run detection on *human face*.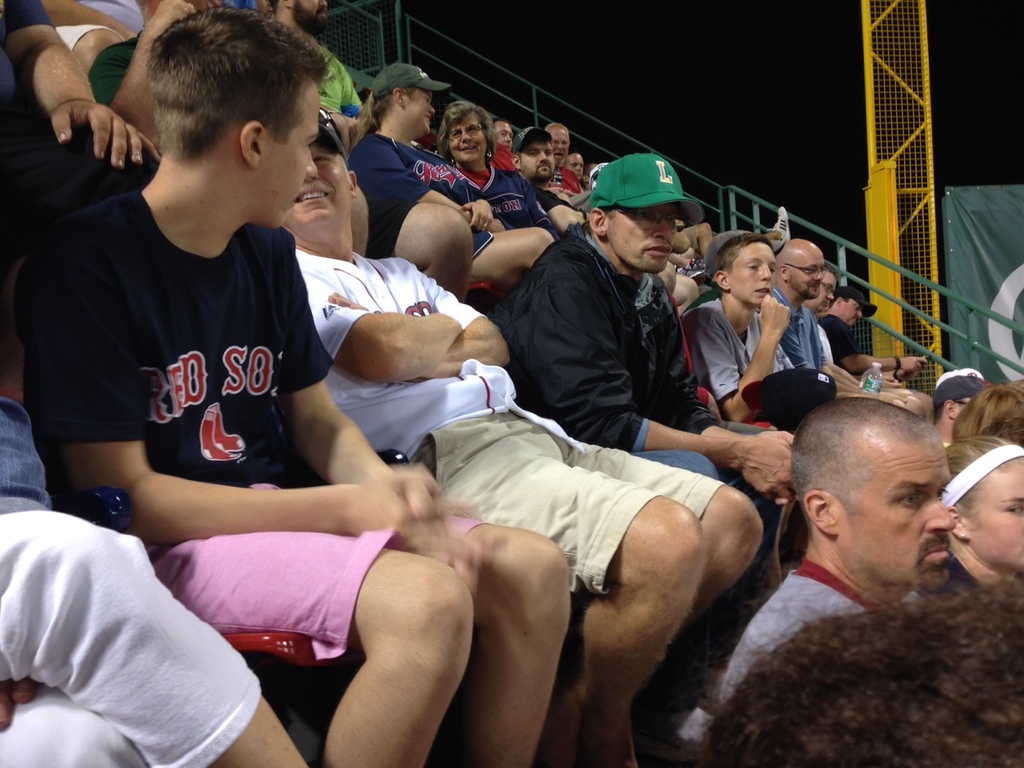
Result: 606 202 678 274.
